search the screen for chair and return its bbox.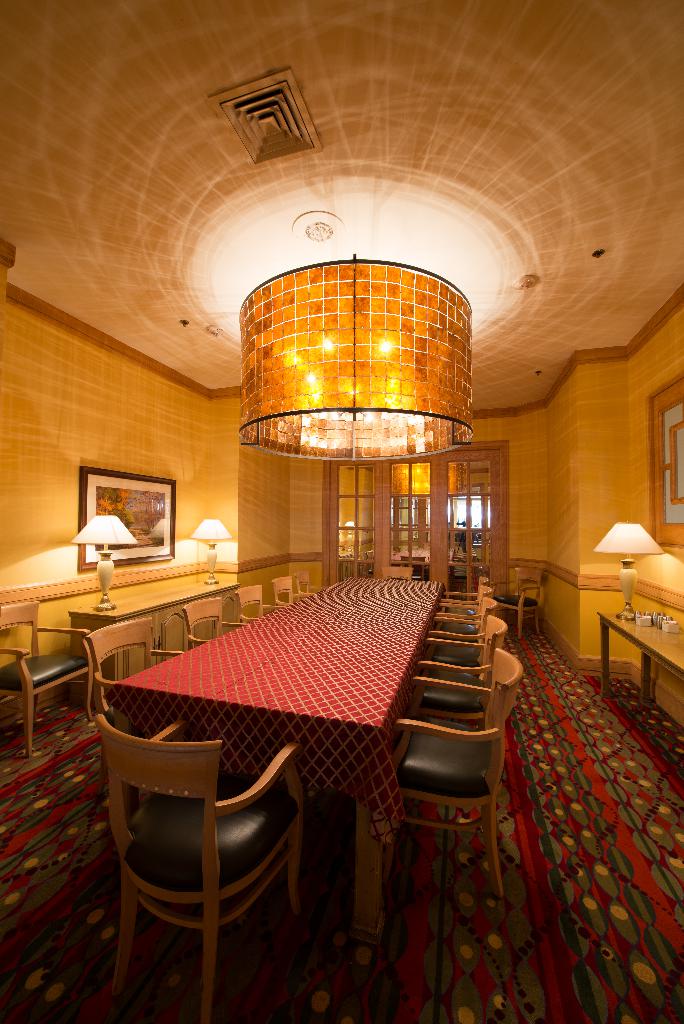
Found: box(268, 574, 303, 609).
